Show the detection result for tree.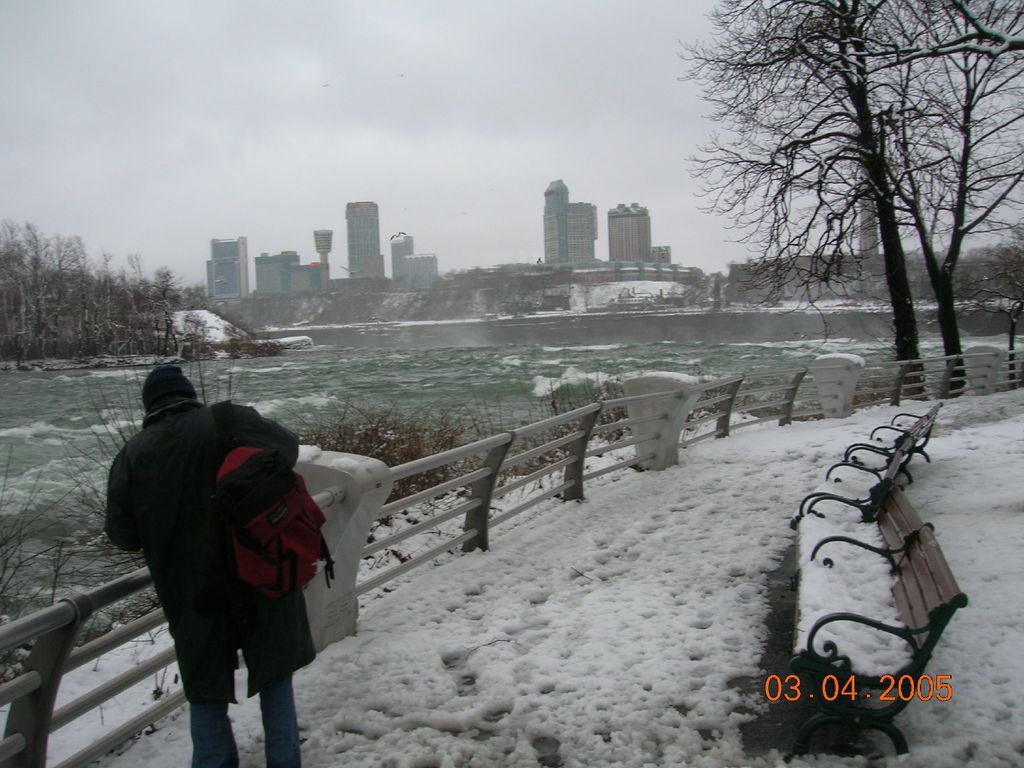
673:0:1023:394.
